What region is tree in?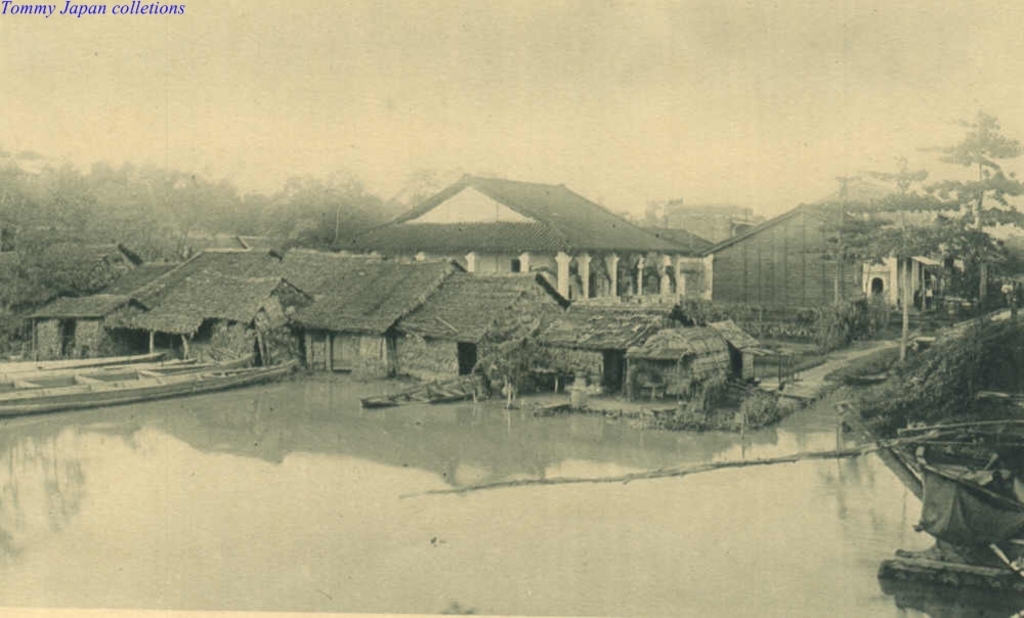
(257,163,379,247).
